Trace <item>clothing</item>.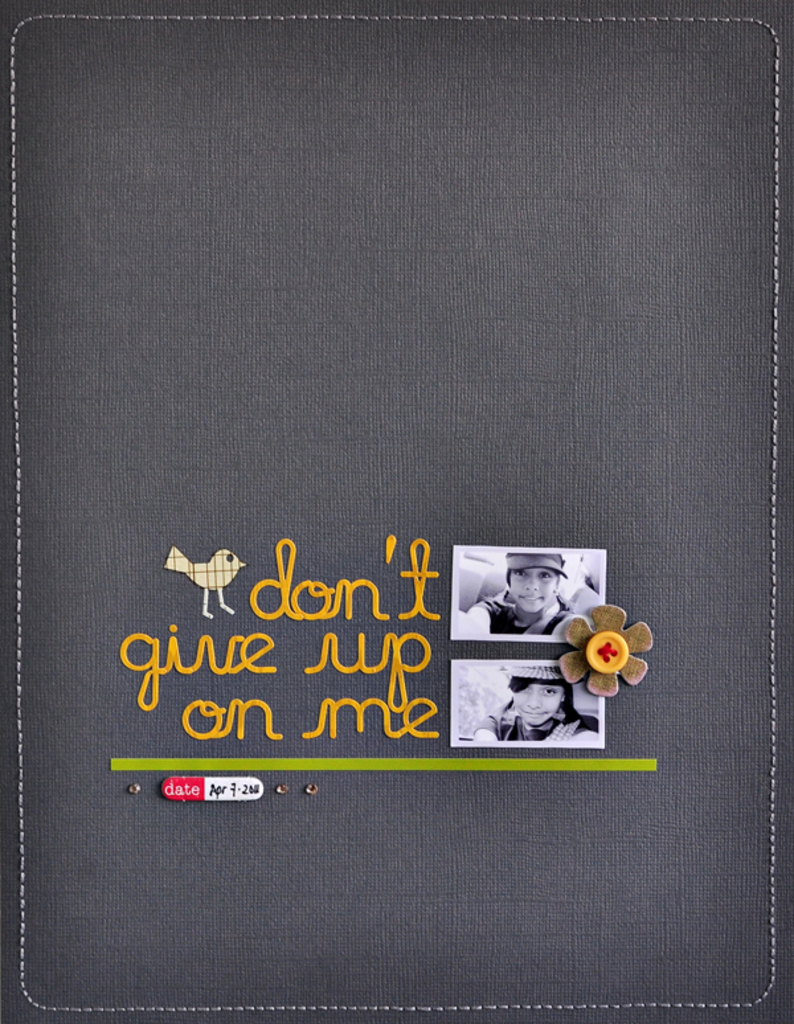
Traced to {"left": 479, "top": 581, "right": 565, "bottom": 638}.
